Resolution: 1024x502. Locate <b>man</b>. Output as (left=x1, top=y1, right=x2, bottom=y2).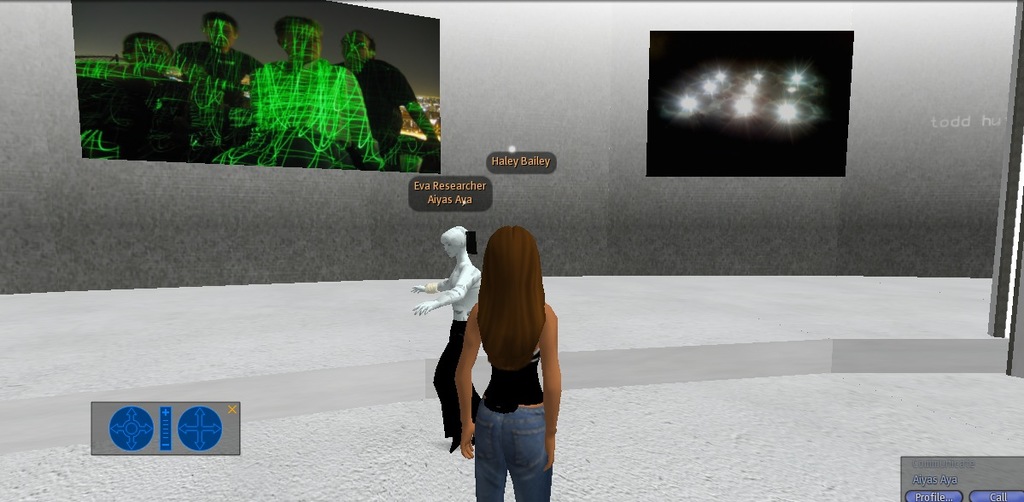
(left=332, top=30, right=443, bottom=166).
